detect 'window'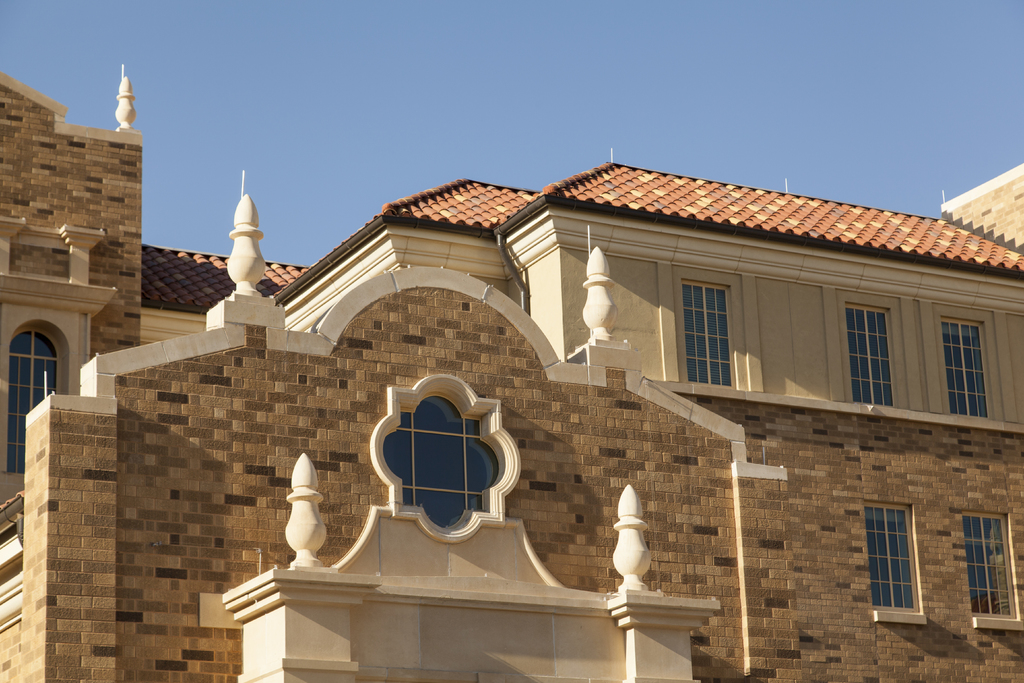
crop(684, 282, 735, 388)
